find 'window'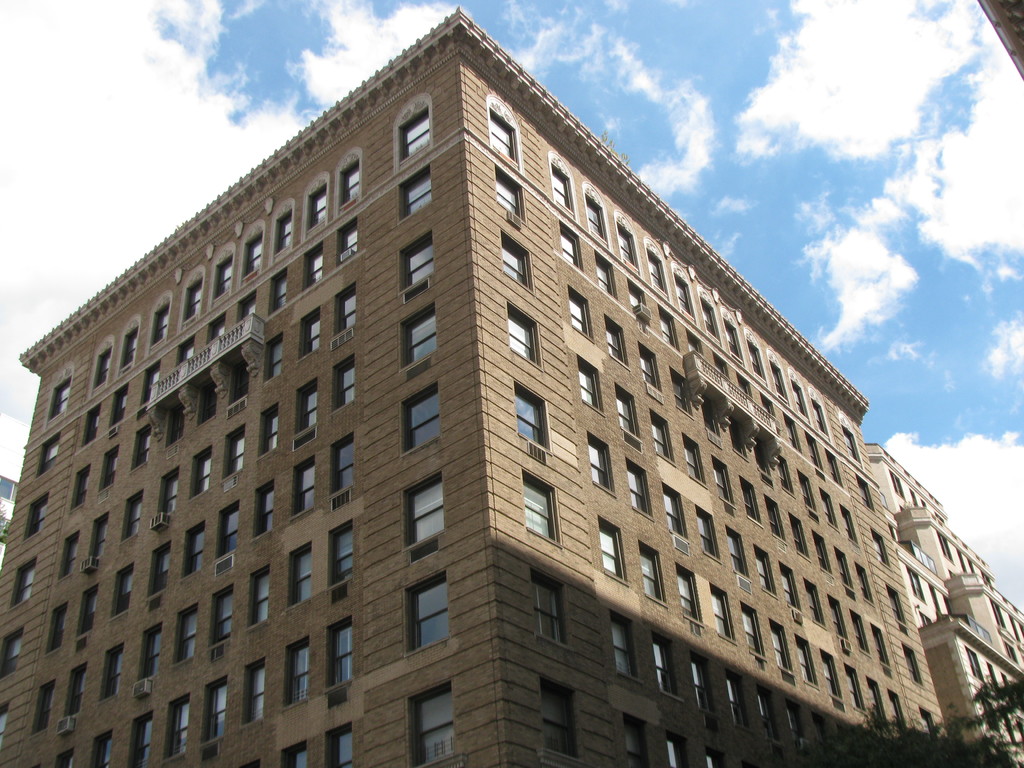
left=336, top=435, right=355, bottom=490
